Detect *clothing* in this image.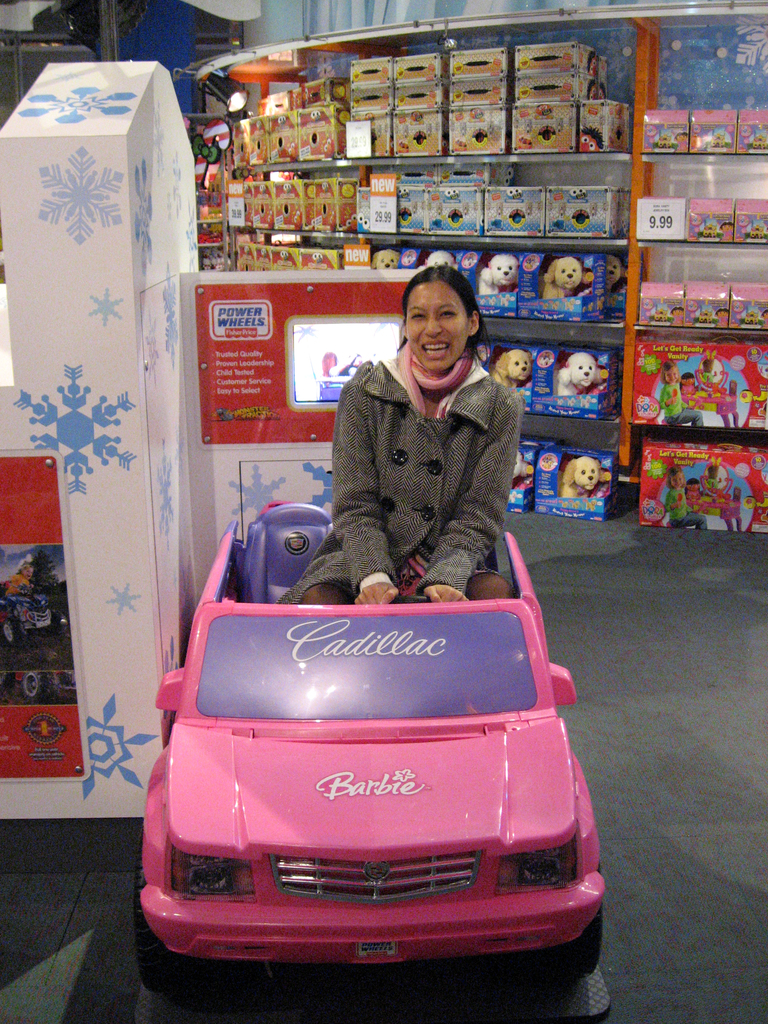
Detection: 282, 351, 510, 607.
